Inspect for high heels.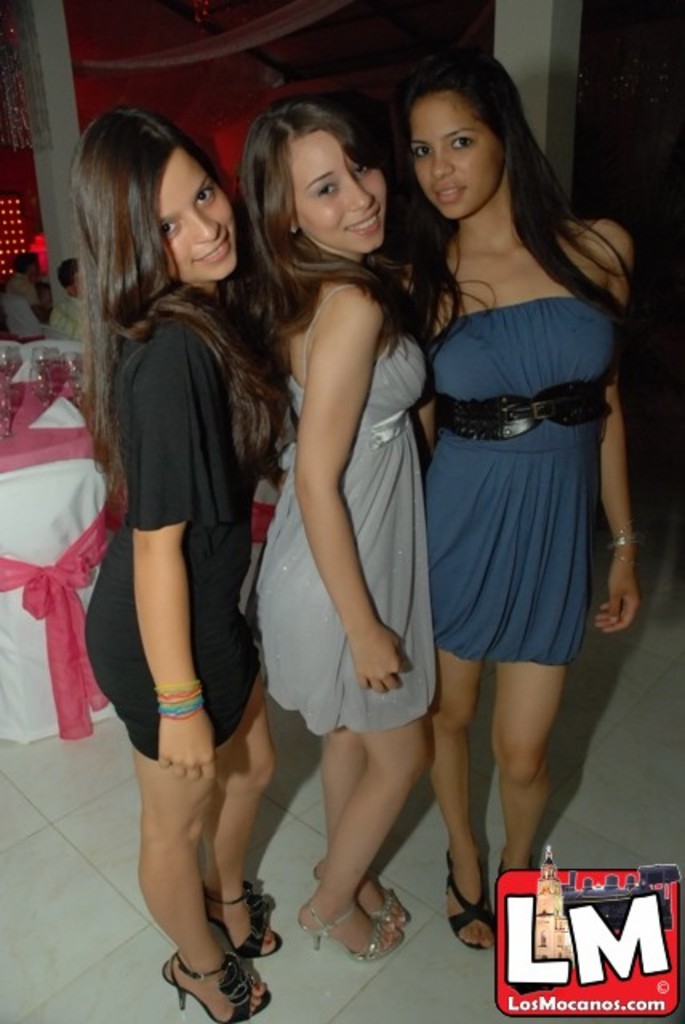
Inspection: [315,866,407,928].
